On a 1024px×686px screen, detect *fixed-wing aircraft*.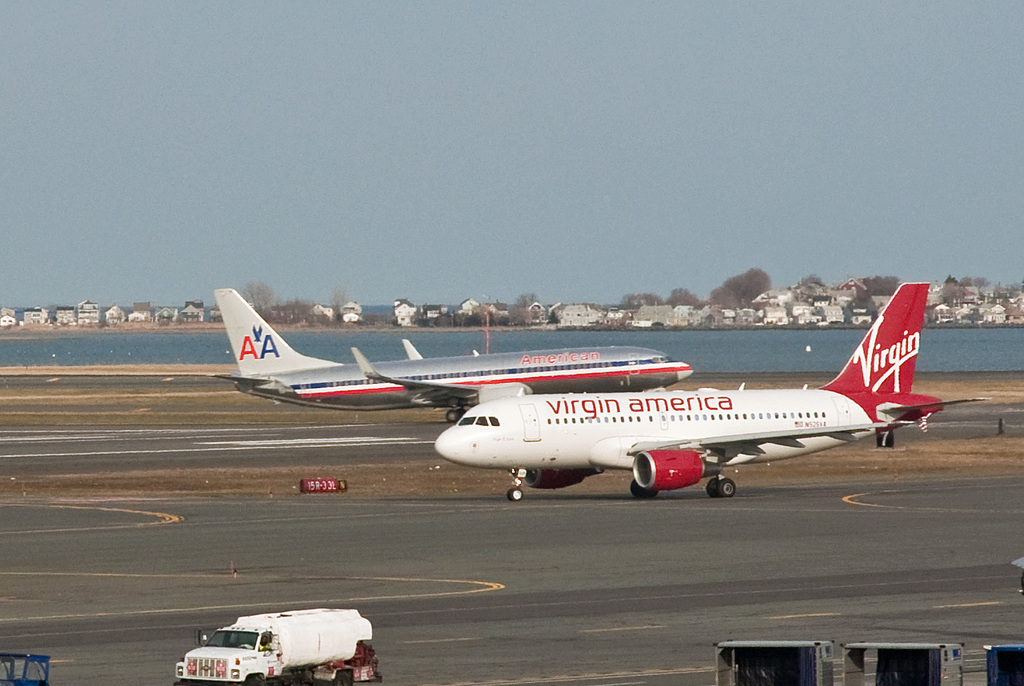
x1=208 y1=287 x2=695 y2=425.
